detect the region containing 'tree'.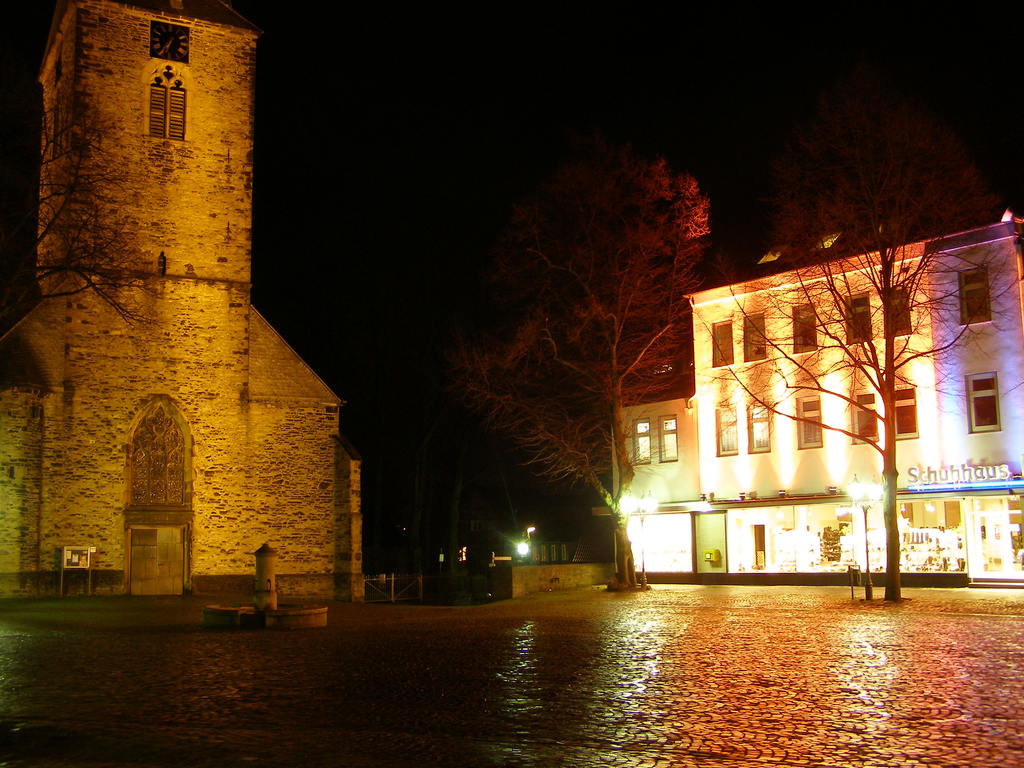
box(0, 93, 165, 329).
